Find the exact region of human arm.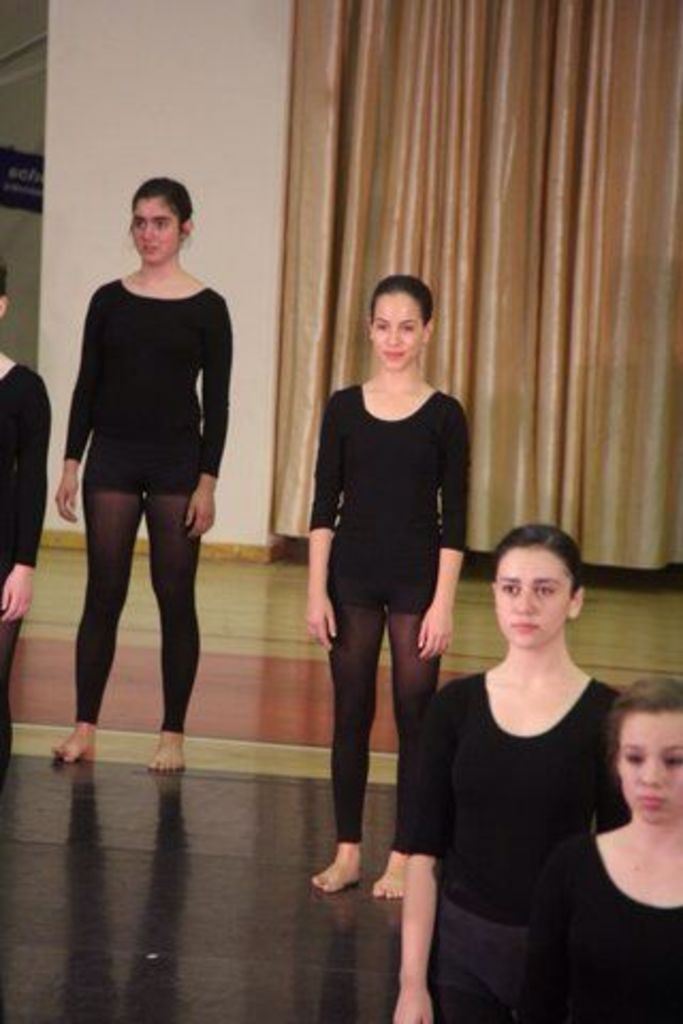
Exact region: [left=380, top=681, right=442, bottom=1022].
